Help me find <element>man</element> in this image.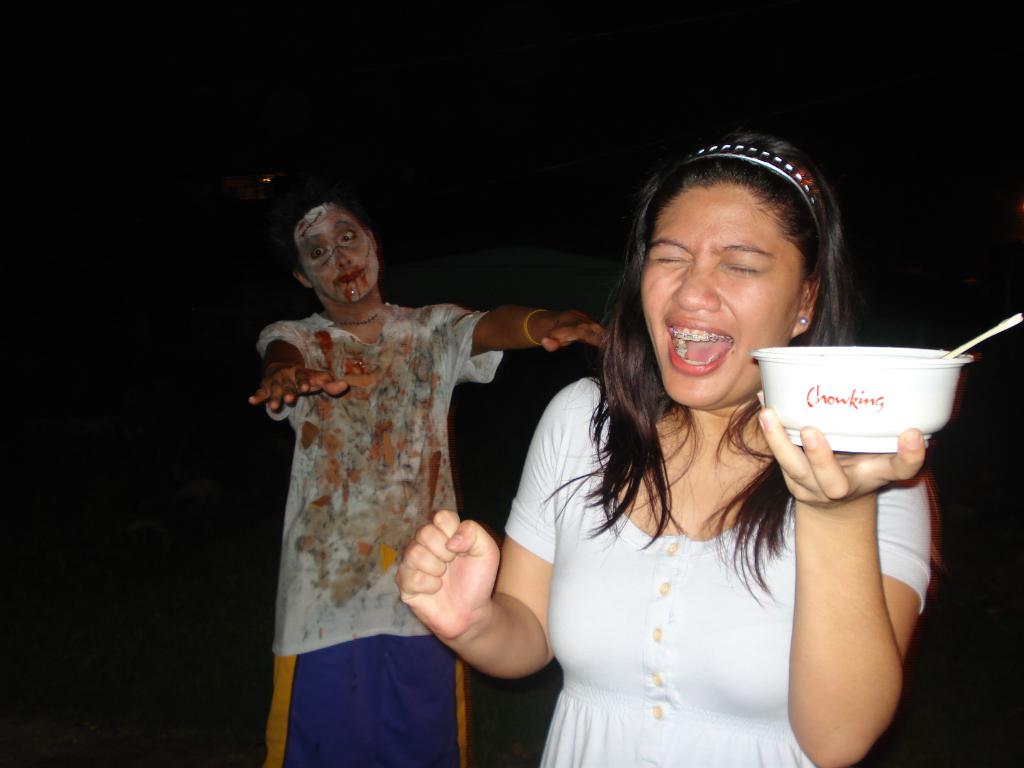
Found it: detection(232, 185, 546, 726).
